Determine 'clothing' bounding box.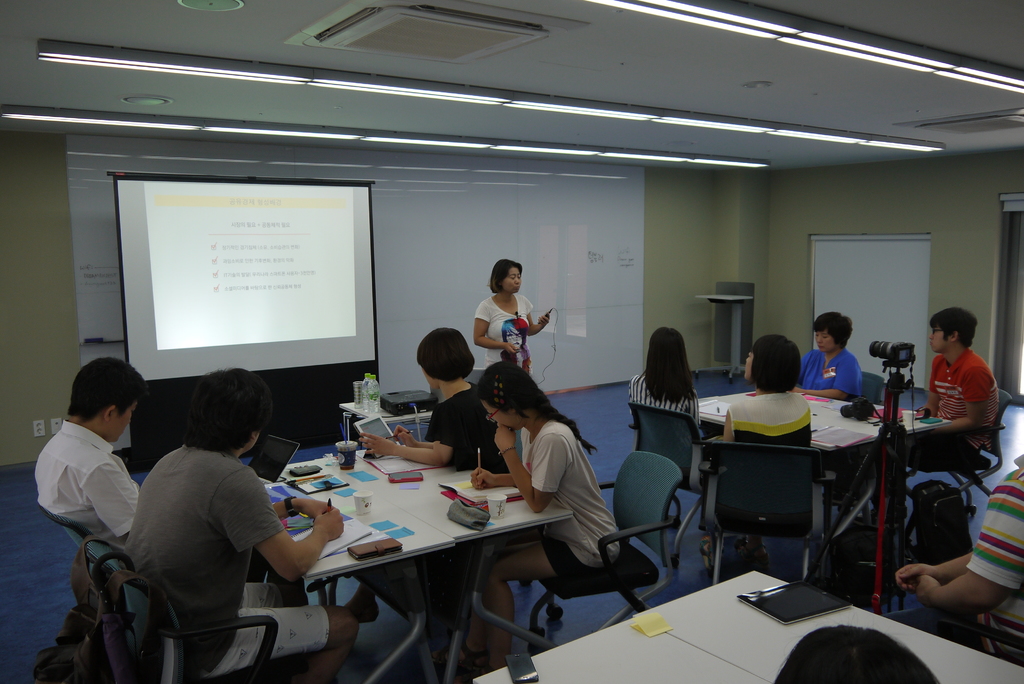
Determined: 797,339,863,406.
